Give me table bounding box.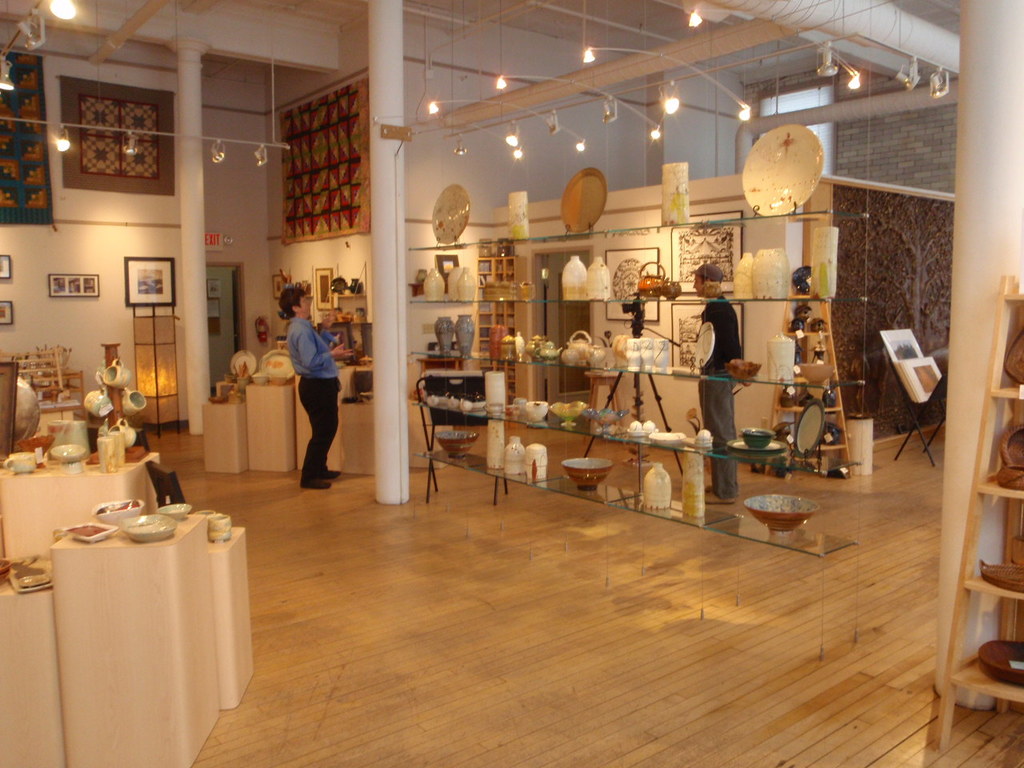
detection(295, 366, 355, 470).
